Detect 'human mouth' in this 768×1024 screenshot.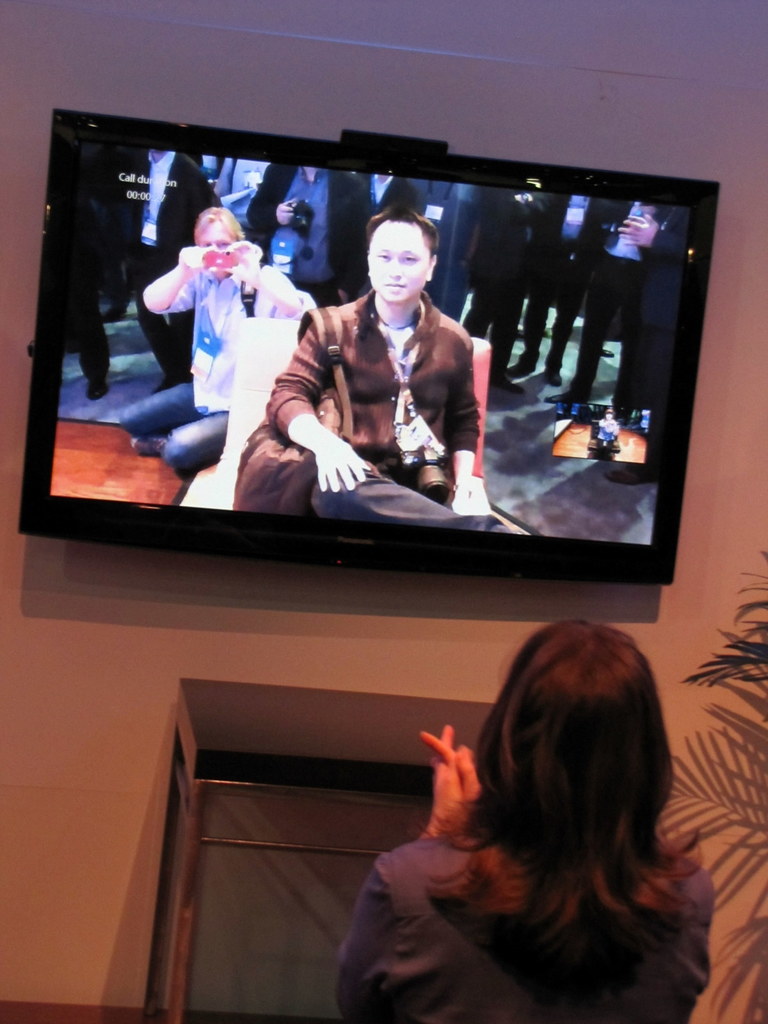
Detection: bbox=[386, 282, 405, 291].
